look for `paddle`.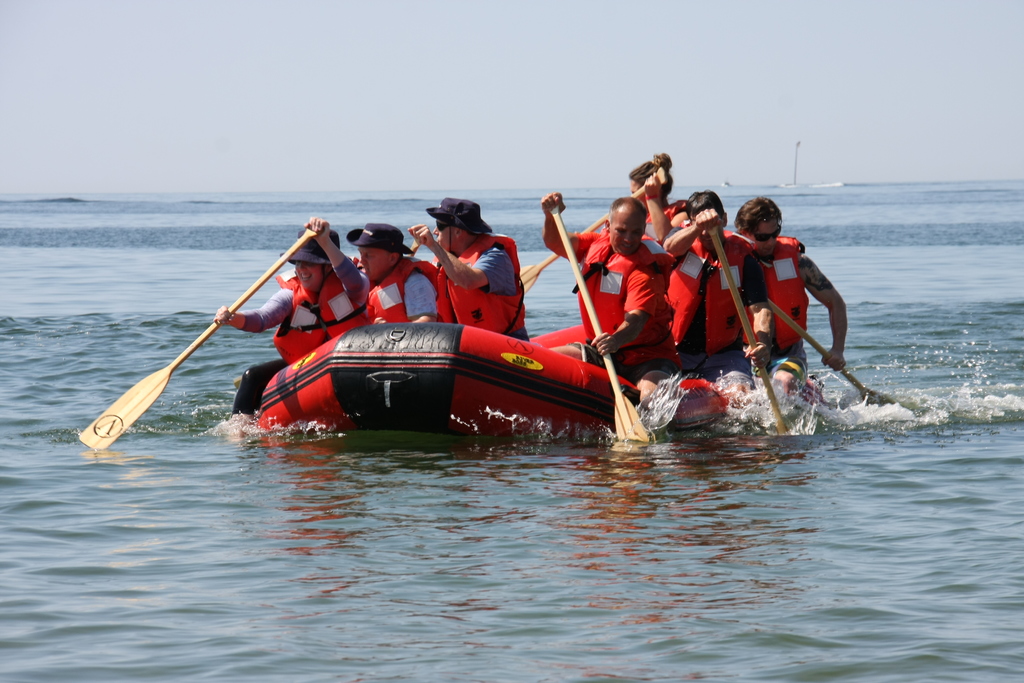
Found: <box>771,297,881,400</box>.
